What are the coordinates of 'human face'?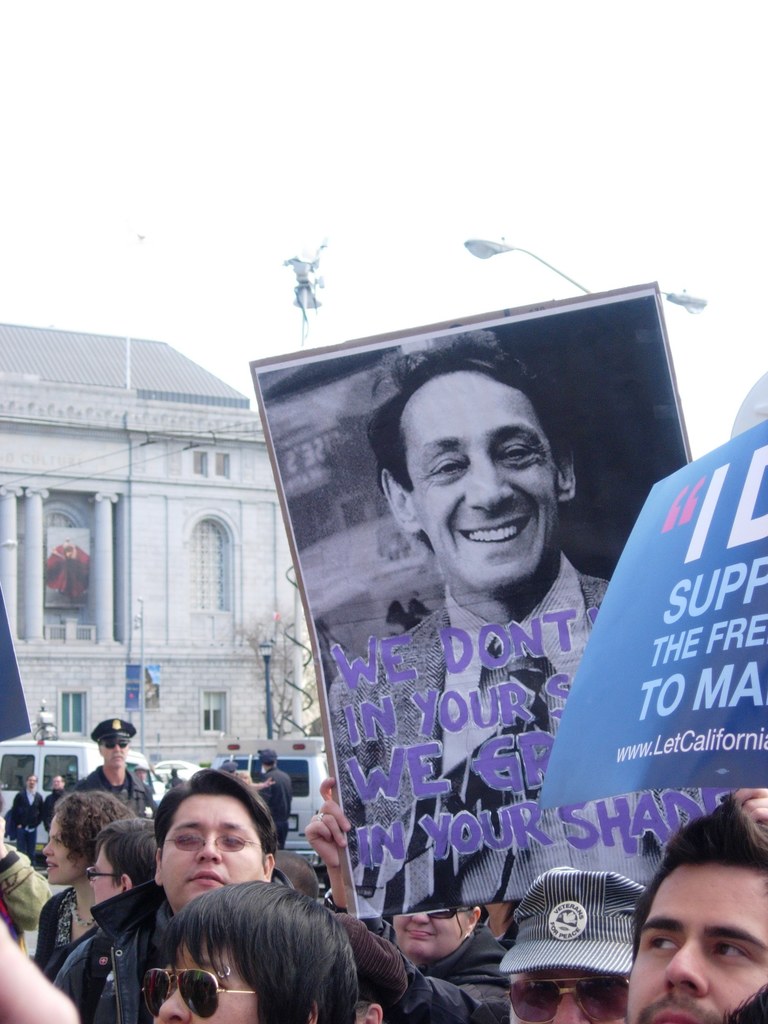
pyautogui.locateOnScreen(97, 739, 127, 772).
